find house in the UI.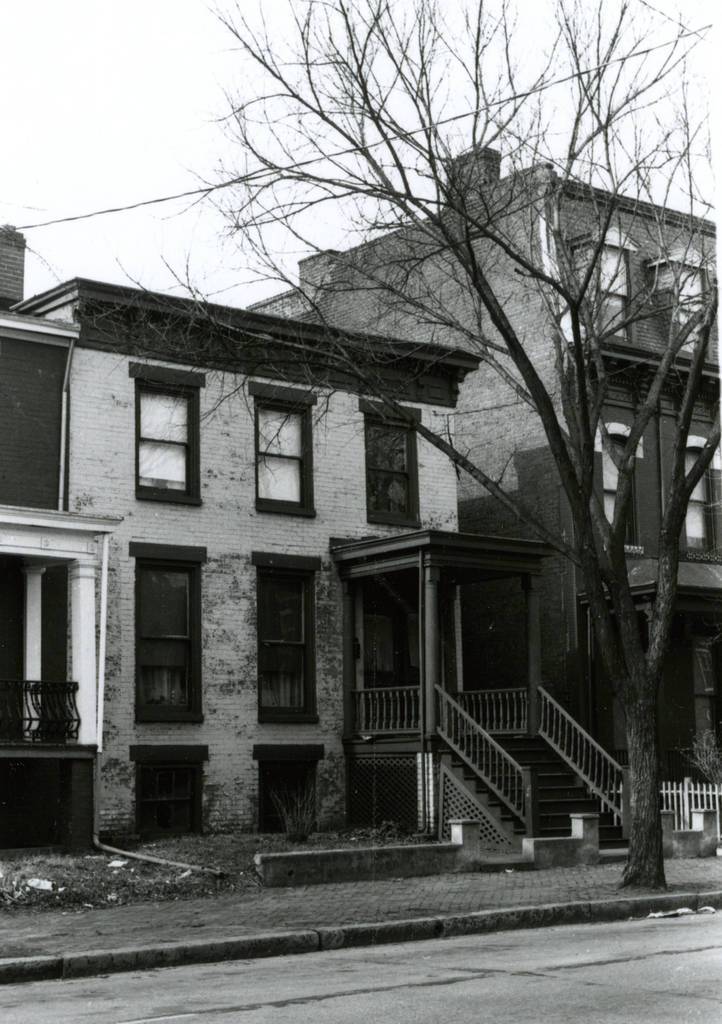
UI element at crop(0, 277, 643, 860).
